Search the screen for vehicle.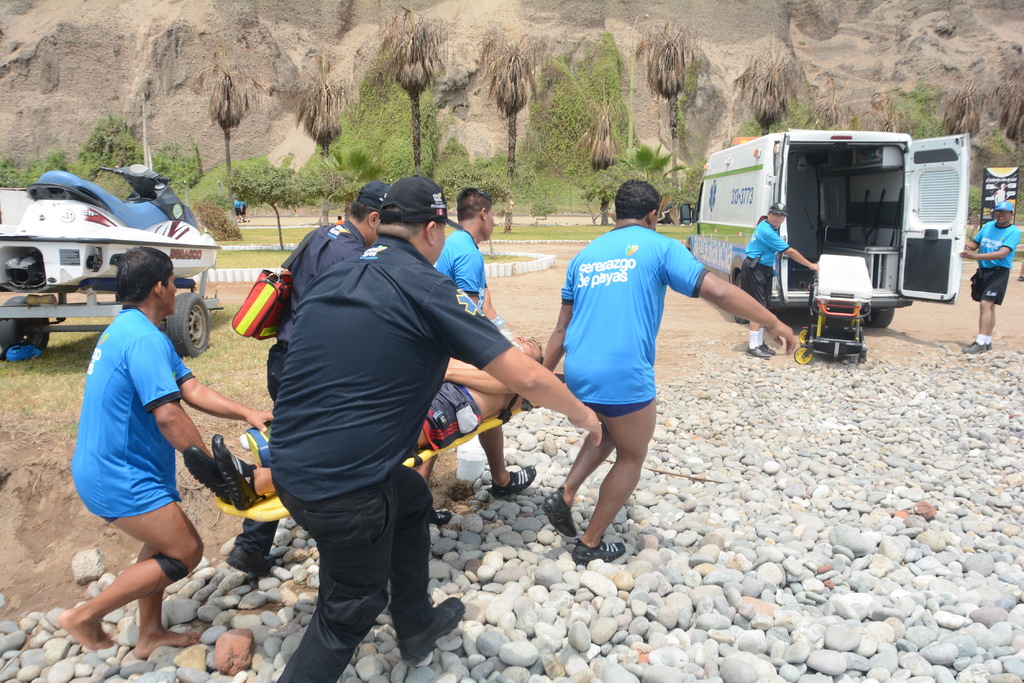
Found at 687 120 963 334.
